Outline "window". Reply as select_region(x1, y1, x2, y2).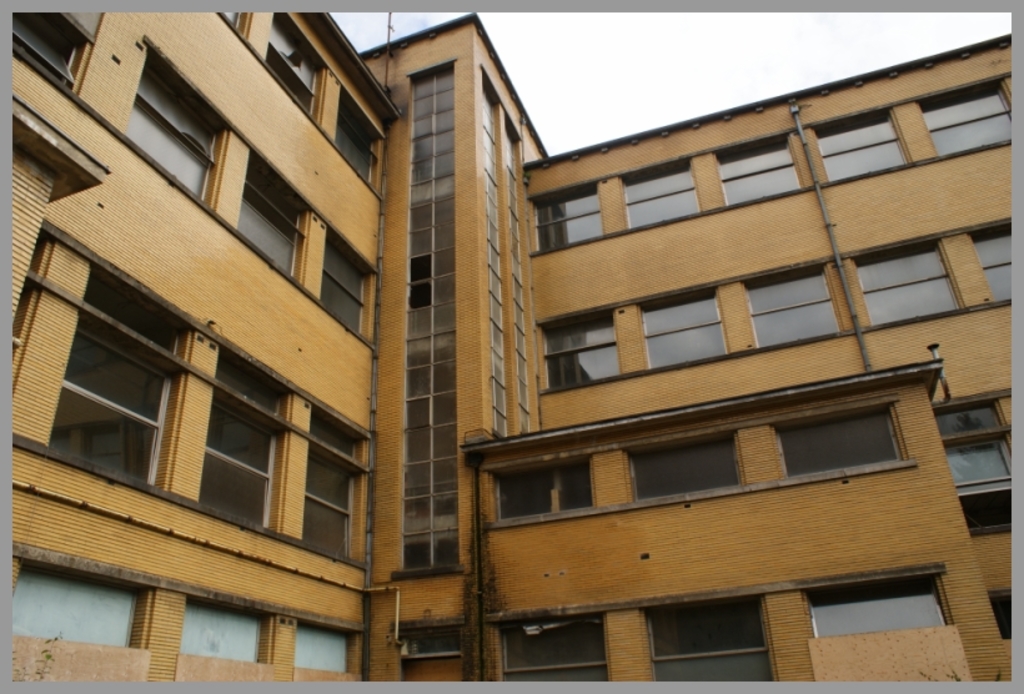
select_region(301, 412, 363, 552).
